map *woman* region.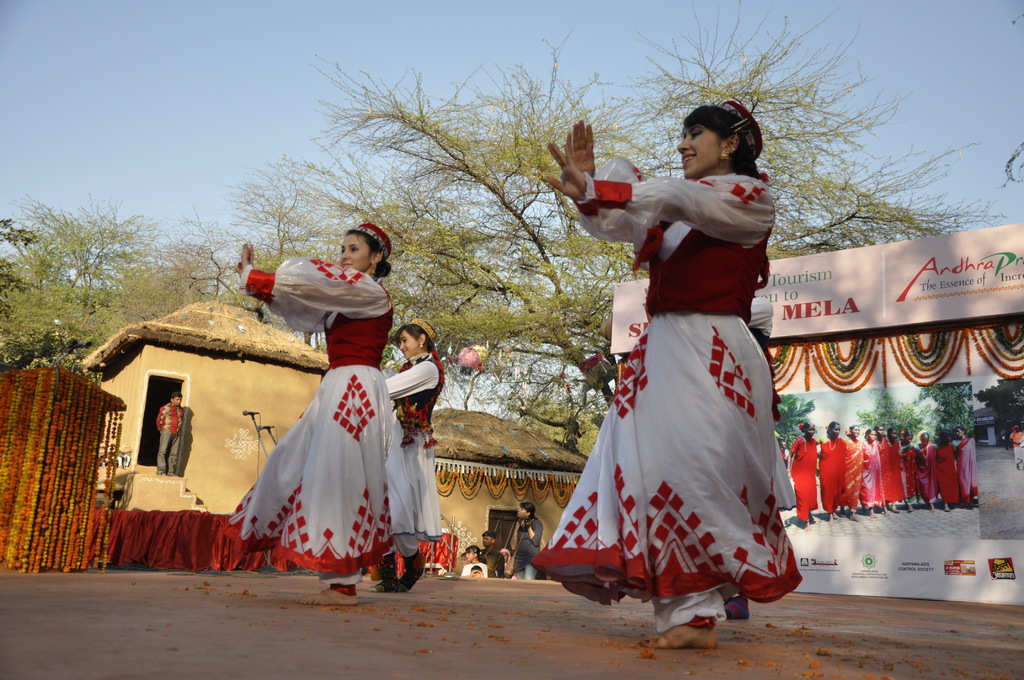
Mapped to crop(857, 425, 888, 512).
